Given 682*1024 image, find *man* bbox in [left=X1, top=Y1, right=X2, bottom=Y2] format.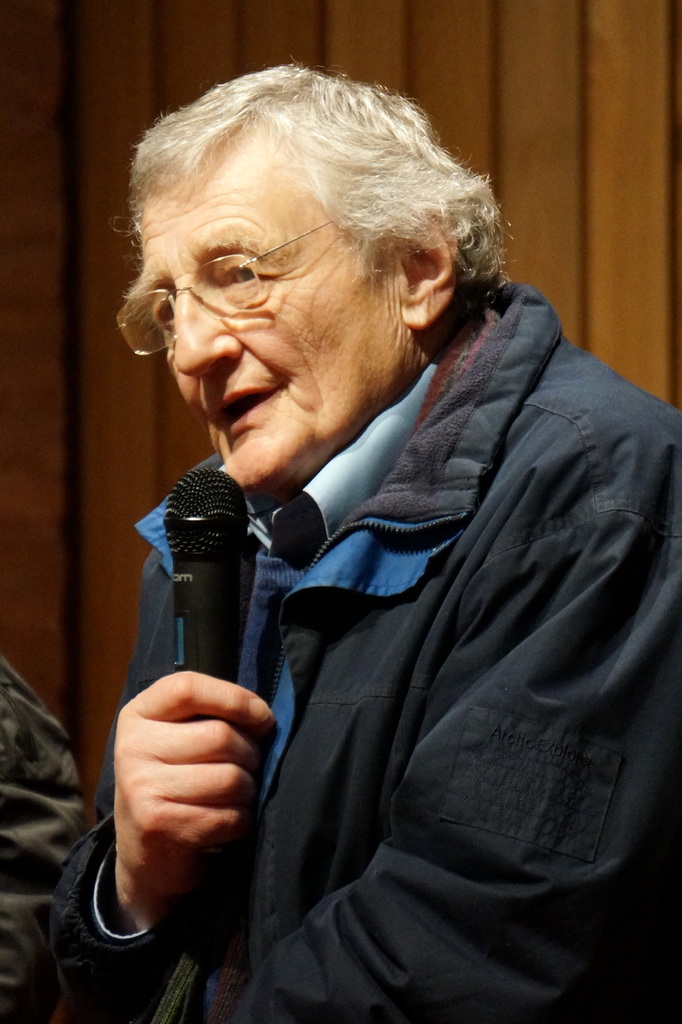
[left=56, top=65, right=681, bottom=994].
